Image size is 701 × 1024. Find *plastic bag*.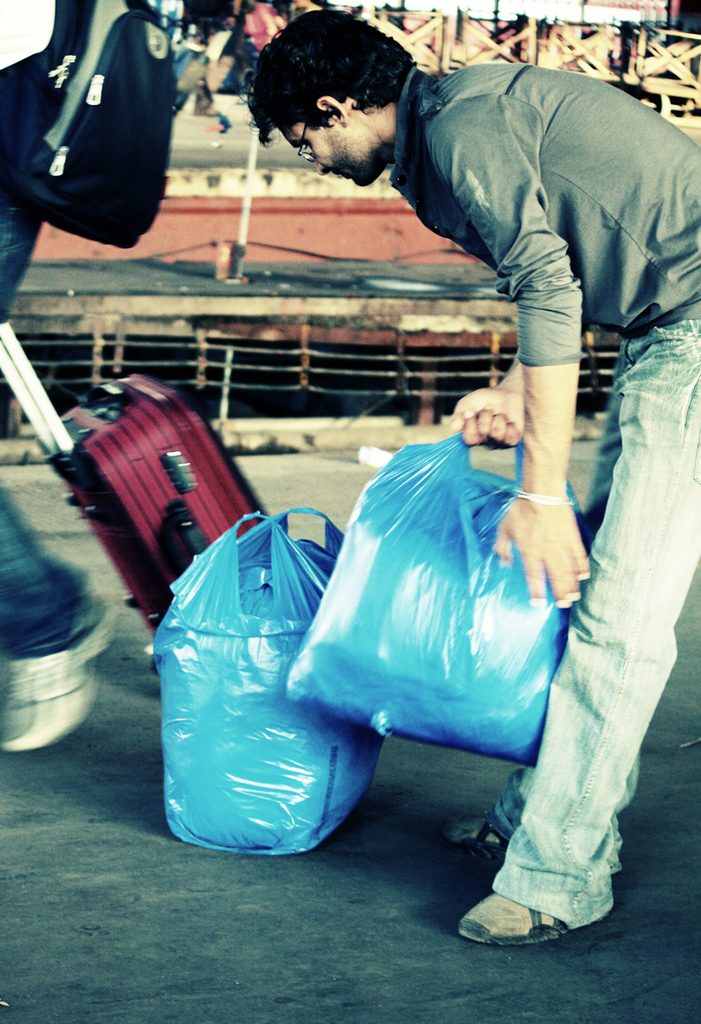
[left=284, top=424, right=597, bottom=765].
